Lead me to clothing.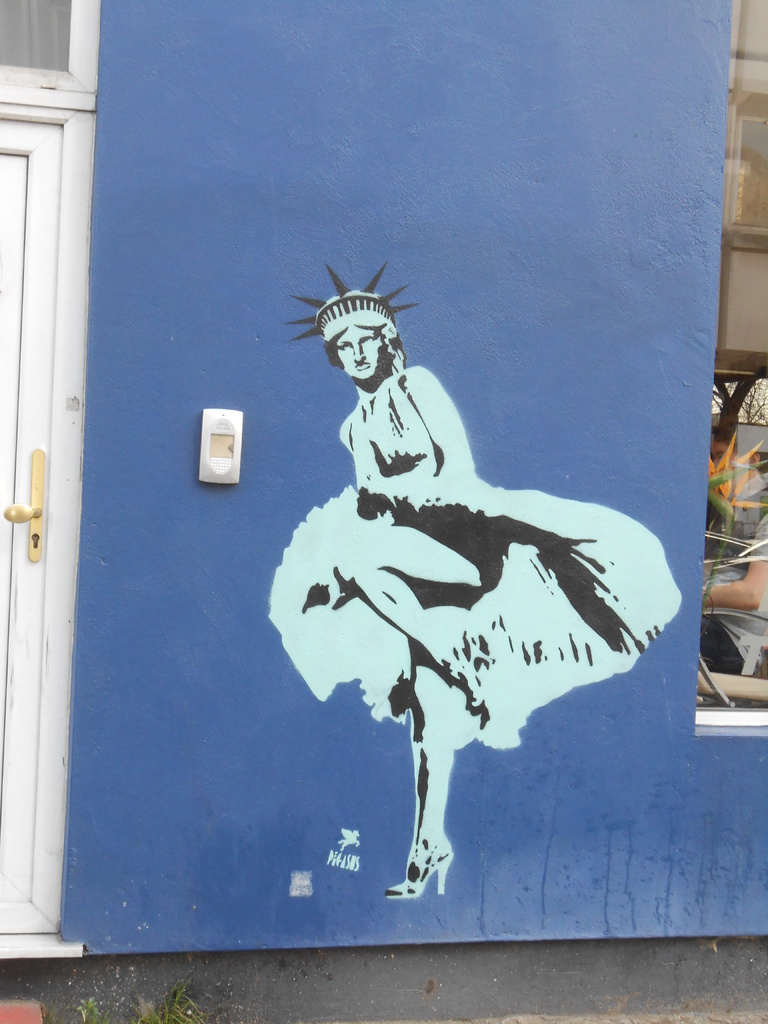
Lead to (x1=696, y1=486, x2=767, y2=676).
